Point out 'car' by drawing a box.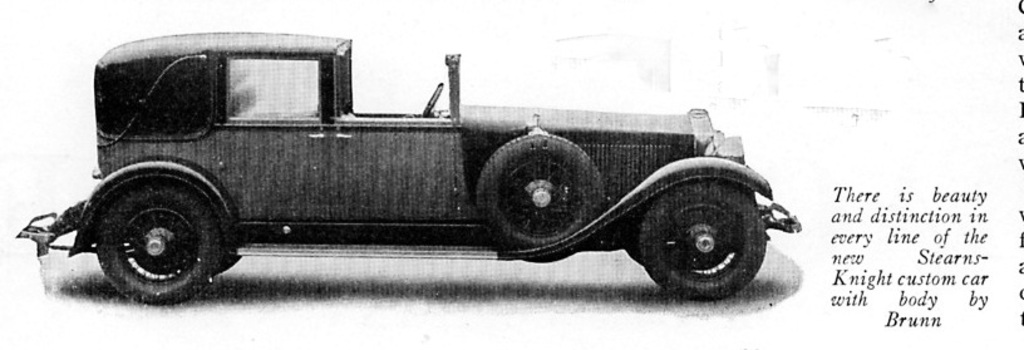
[x1=28, y1=34, x2=847, y2=309].
